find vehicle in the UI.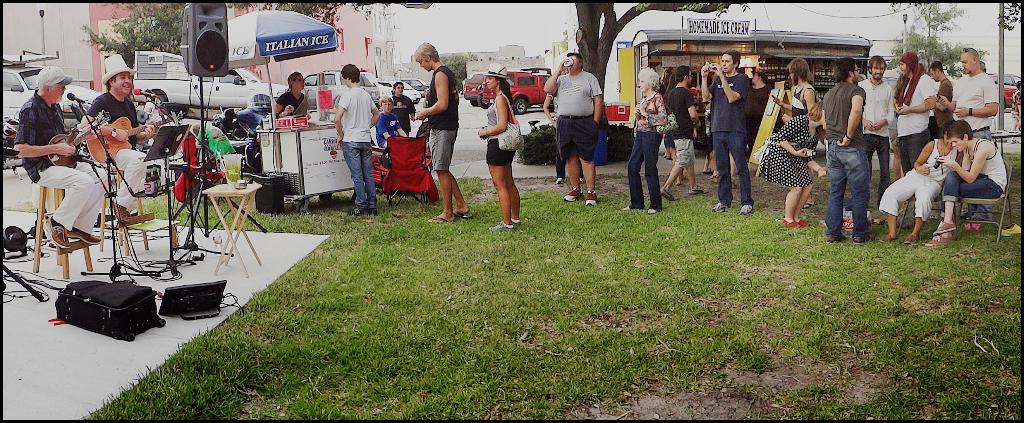
UI element at (left=294, top=71, right=388, bottom=117).
